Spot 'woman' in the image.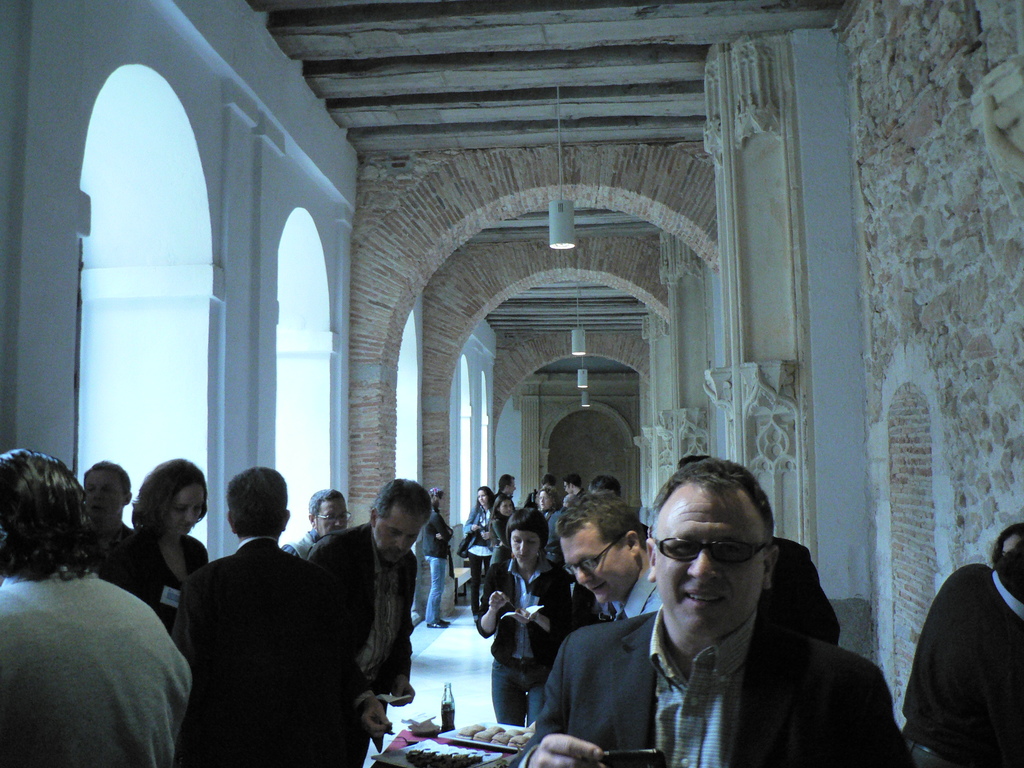
'woman' found at (536,486,566,568).
